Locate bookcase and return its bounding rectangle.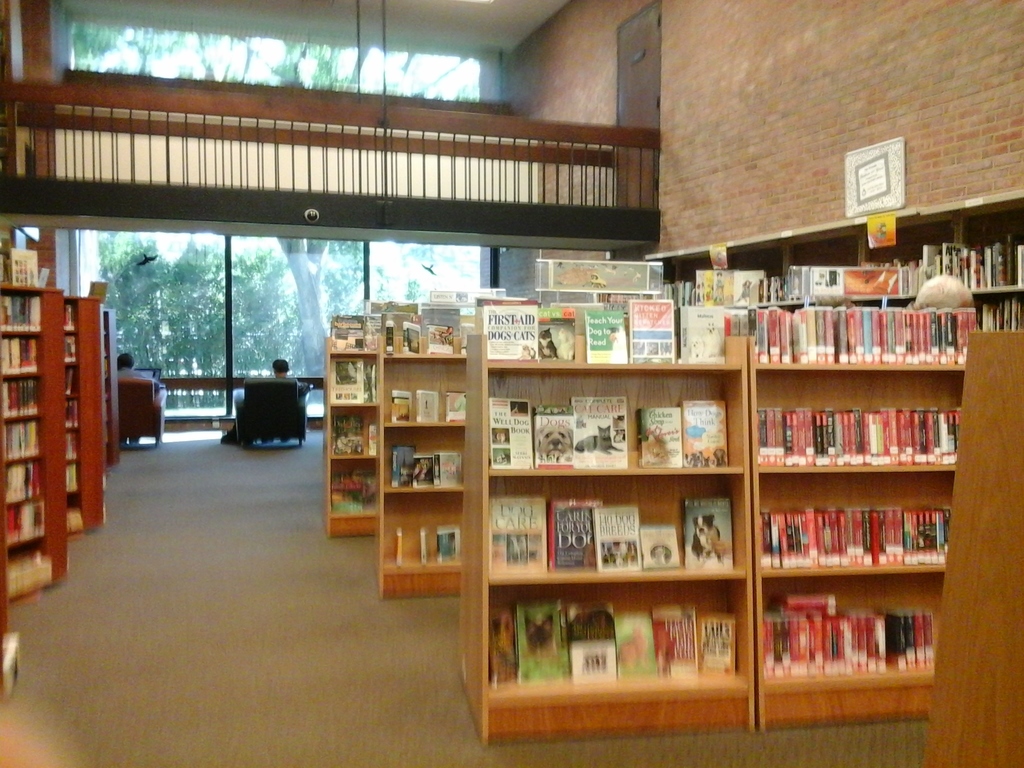
64/294/106/540.
